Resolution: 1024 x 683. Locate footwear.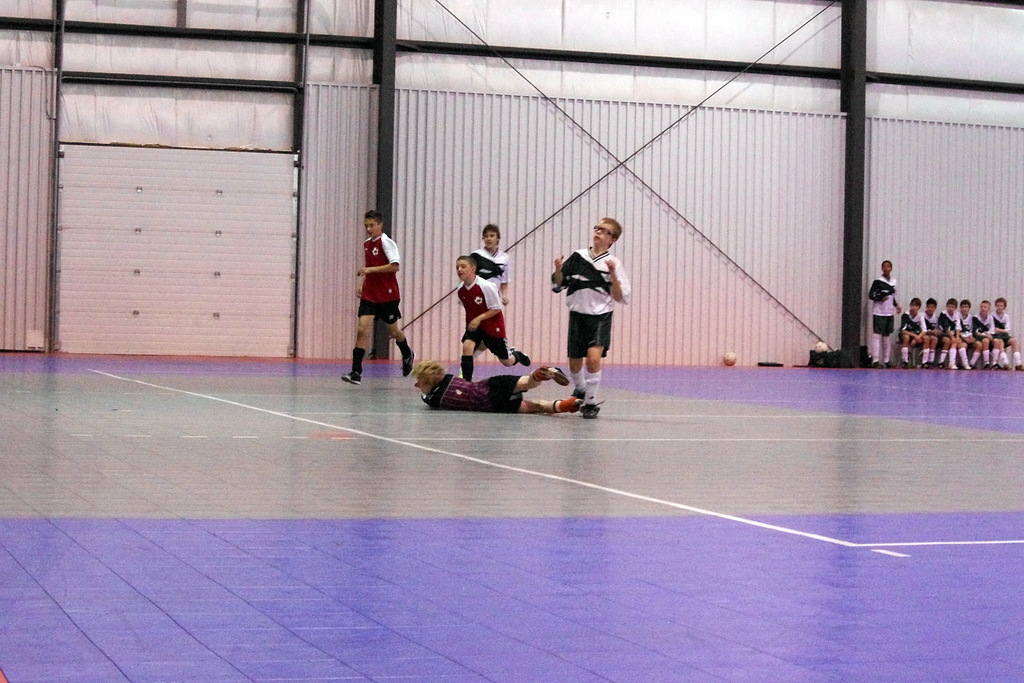
x1=1005, y1=359, x2=1011, y2=372.
